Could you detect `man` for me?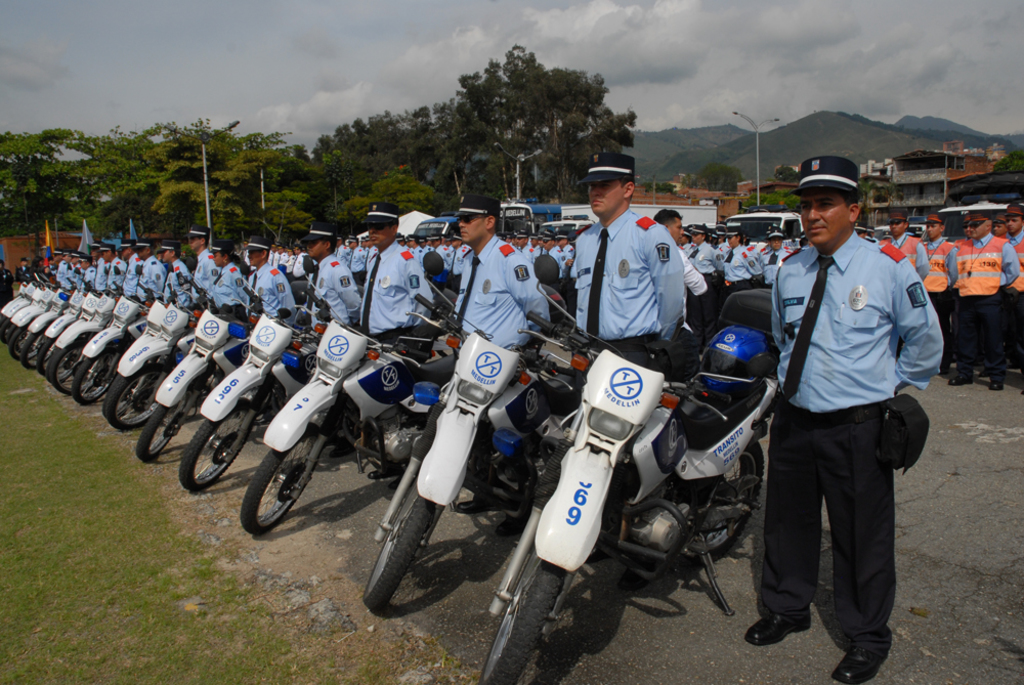
Detection result: detection(78, 253, 96, 292).
